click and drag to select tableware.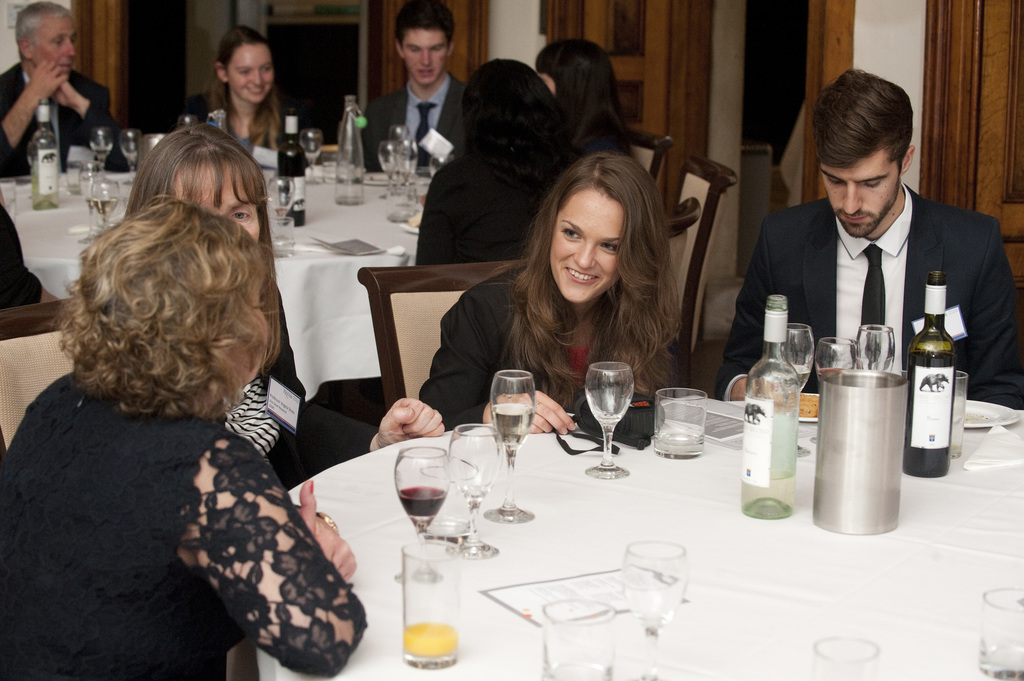
Selection: {"x1": 273, "y1": 217, "x2": 292, "y2": 256}.
